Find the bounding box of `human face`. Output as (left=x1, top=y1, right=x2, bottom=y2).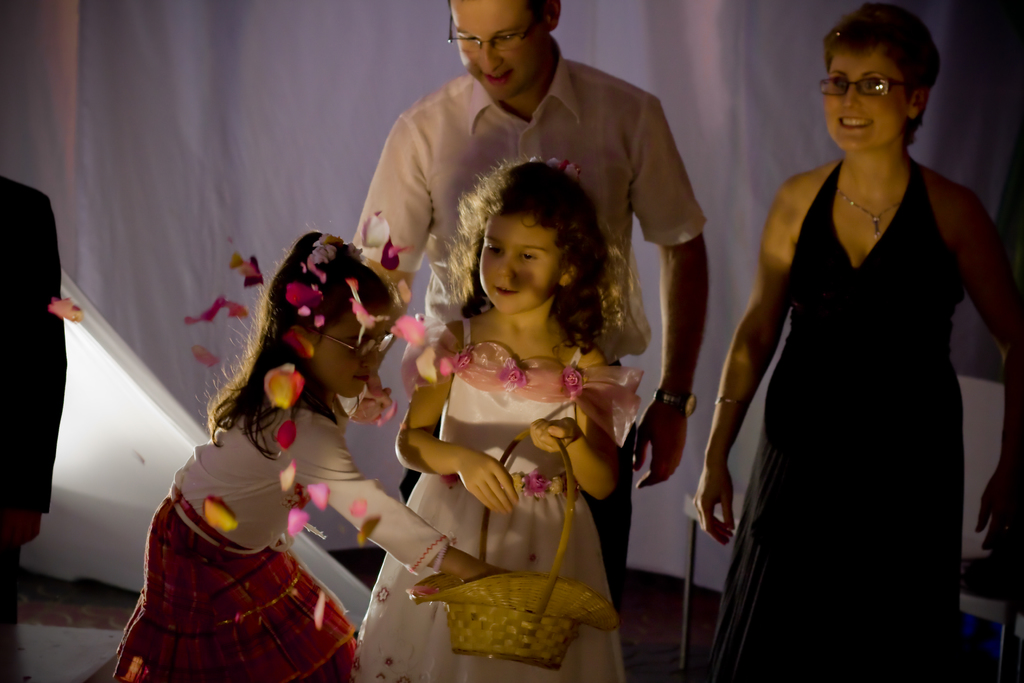
(left=448, top=0, right=547, bottom=102).
